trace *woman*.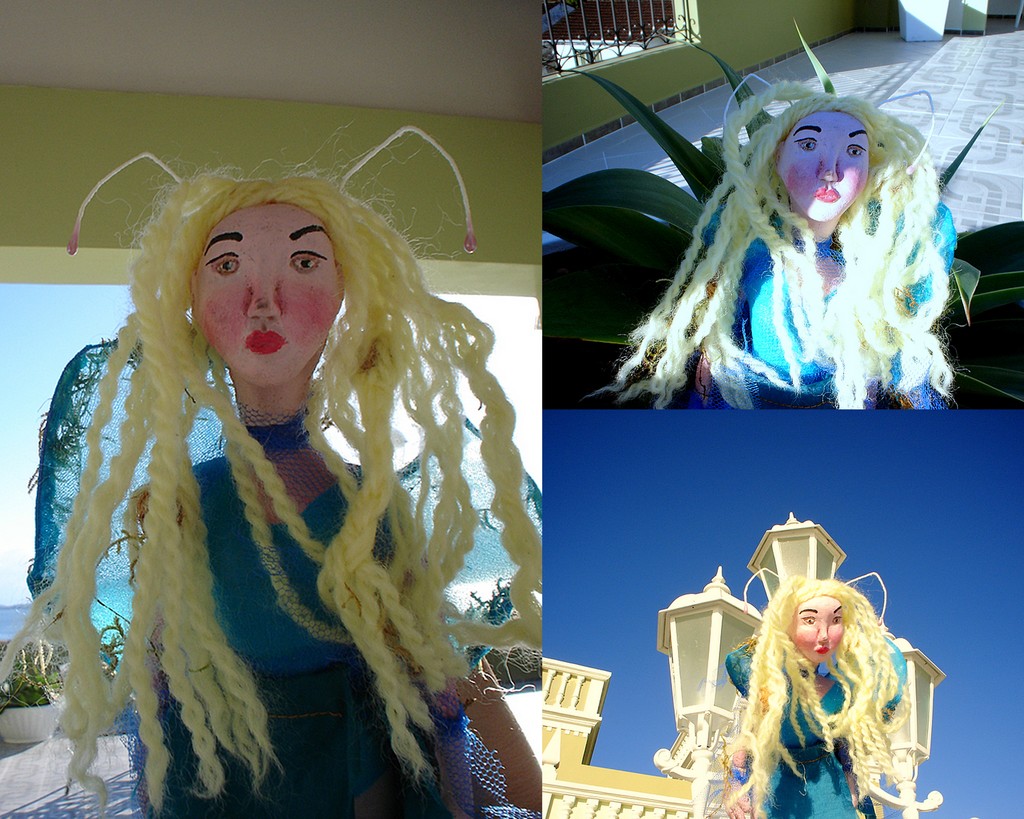
Traced to [6,161,537,797].
